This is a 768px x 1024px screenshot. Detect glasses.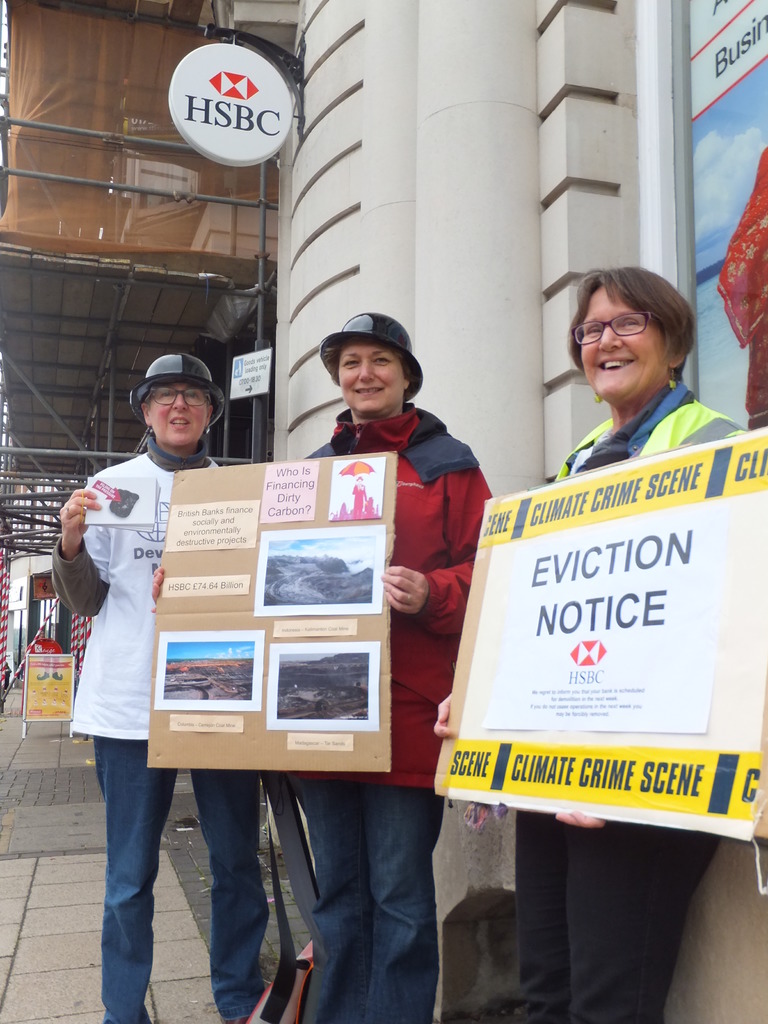
select_region(140, 381, 218, 409).
